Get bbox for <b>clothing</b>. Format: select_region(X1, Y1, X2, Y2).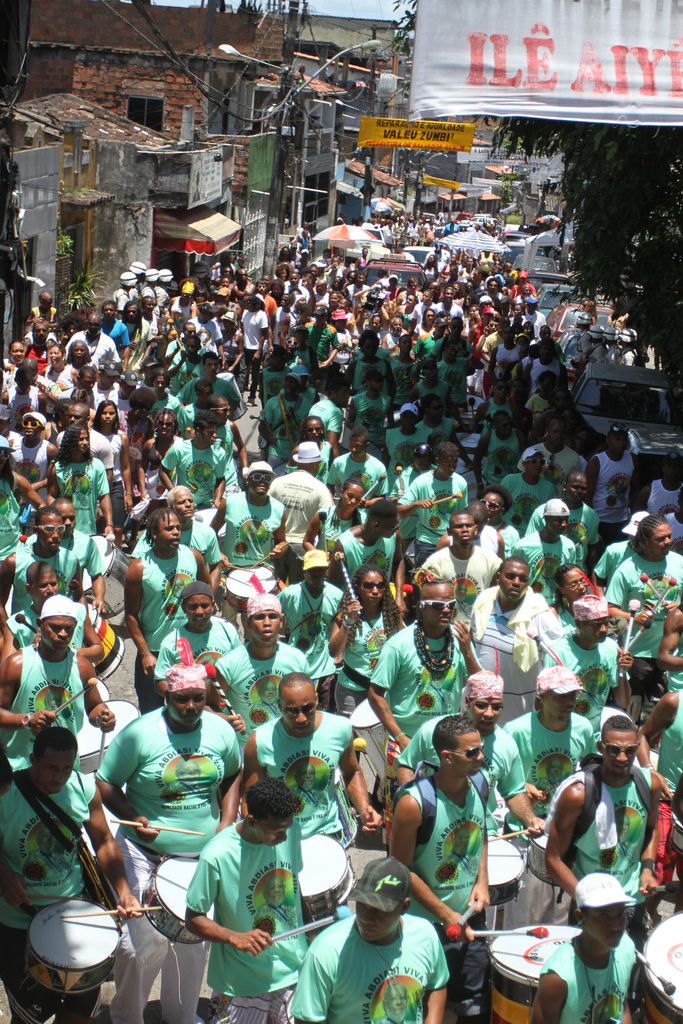
select_region(639, 480, 680, 538).
